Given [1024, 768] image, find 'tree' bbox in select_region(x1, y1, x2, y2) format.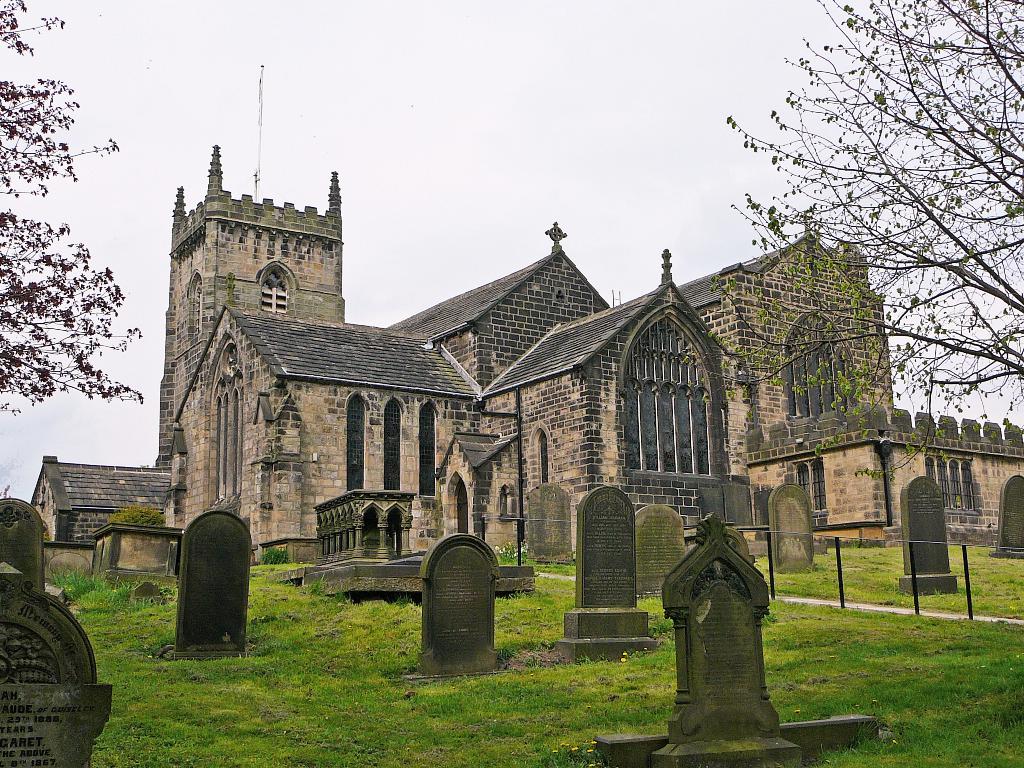
select_region(731, 26, 1009, 447).
